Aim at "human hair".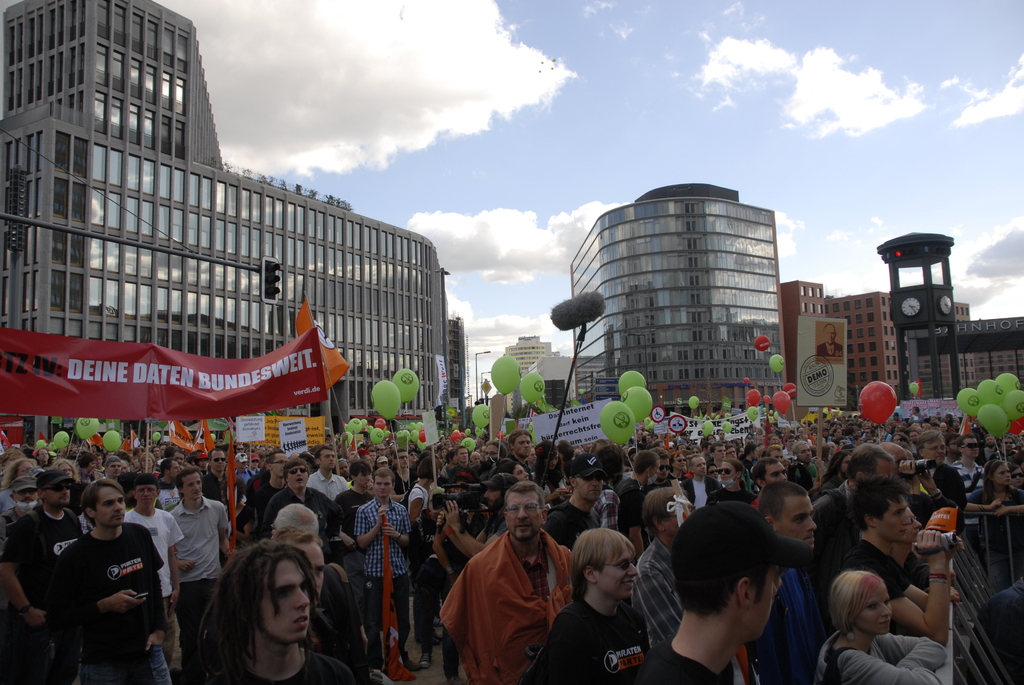
Aimed at [left=760, top=482, right=816, bottom=557].
